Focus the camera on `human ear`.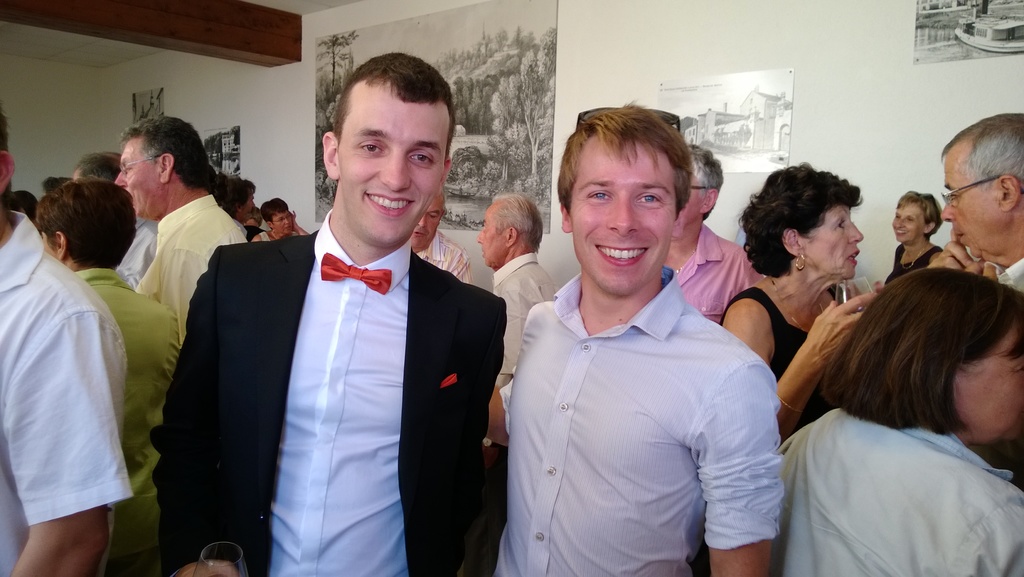
Focus region: box=[440, 157, 454, 187].
